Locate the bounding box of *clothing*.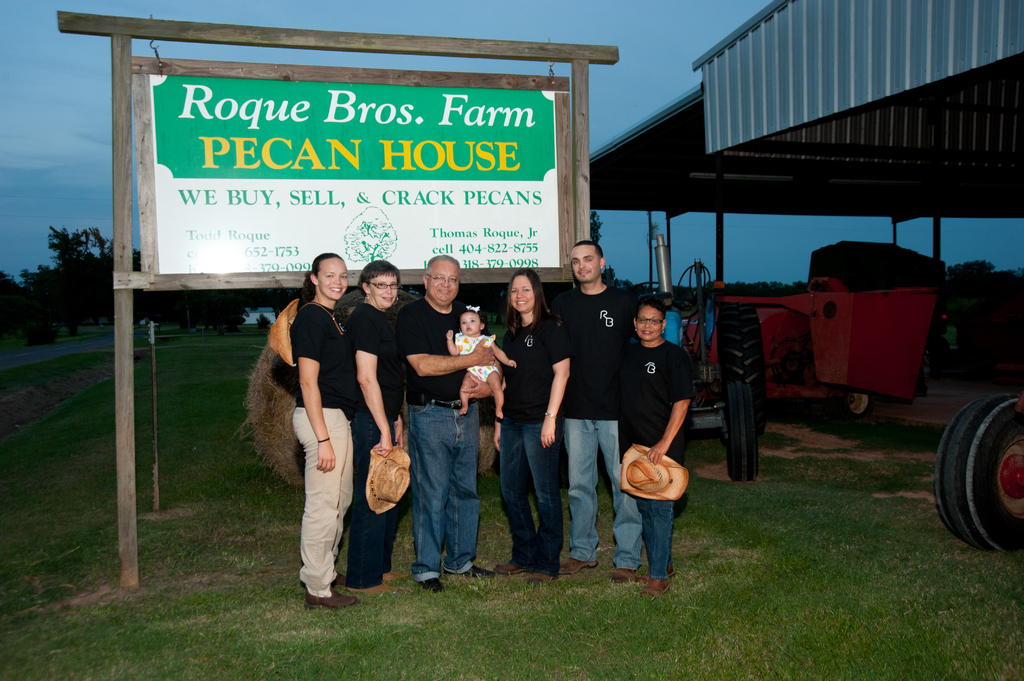
Bounding box: box(666, 309, 678, 342).
